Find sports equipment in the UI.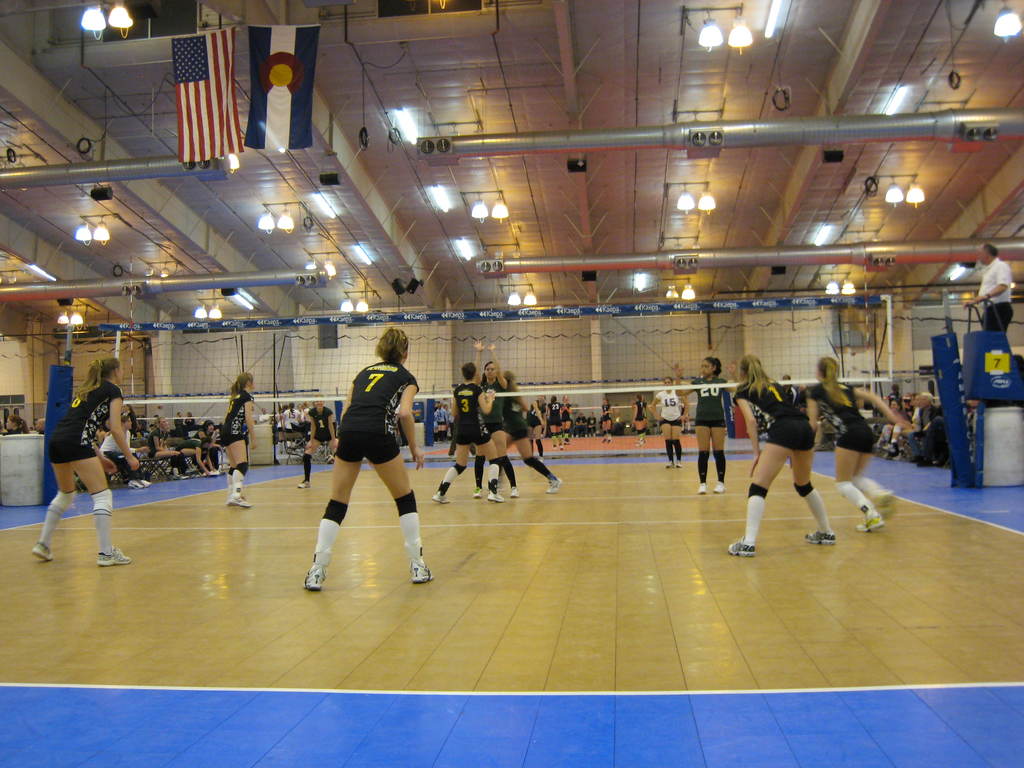
UI element at bbox=[724, 540, 756, 558].
